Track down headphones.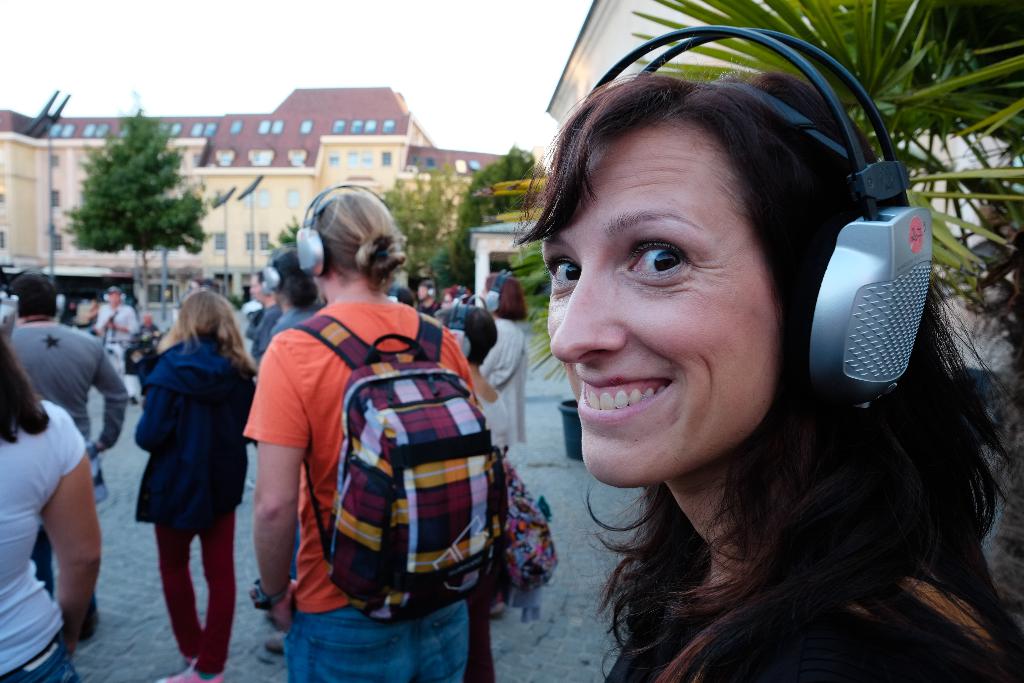
Tracked to l=294, t=183, r=382, b=276.
